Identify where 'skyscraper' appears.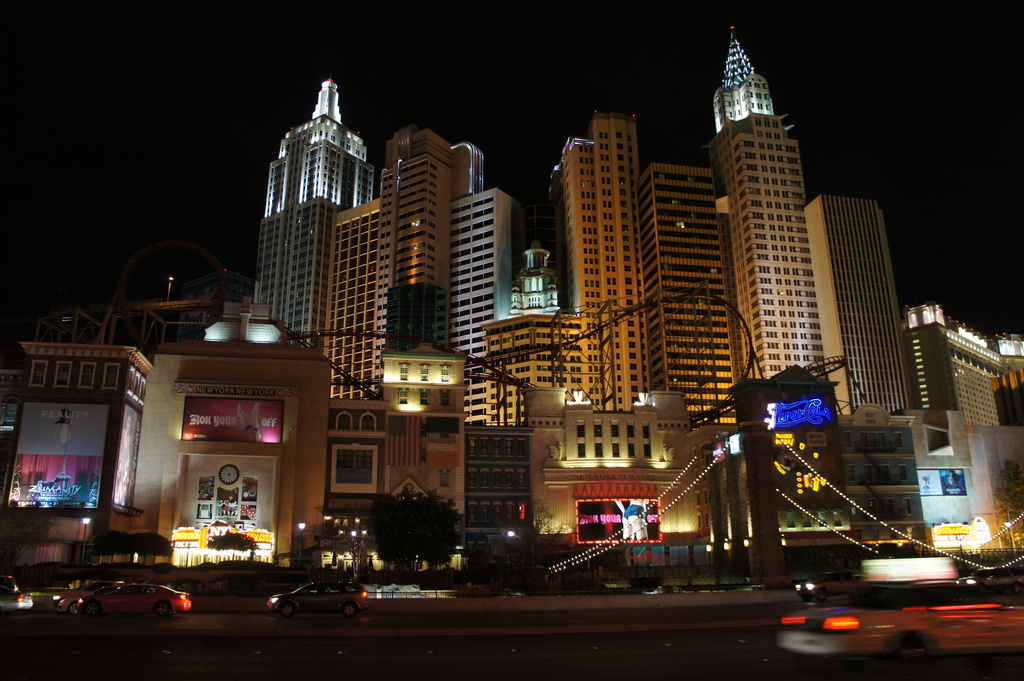
Appears at {"x1": 587, "y1": 113, "x2": 651, "y2": 415}.
